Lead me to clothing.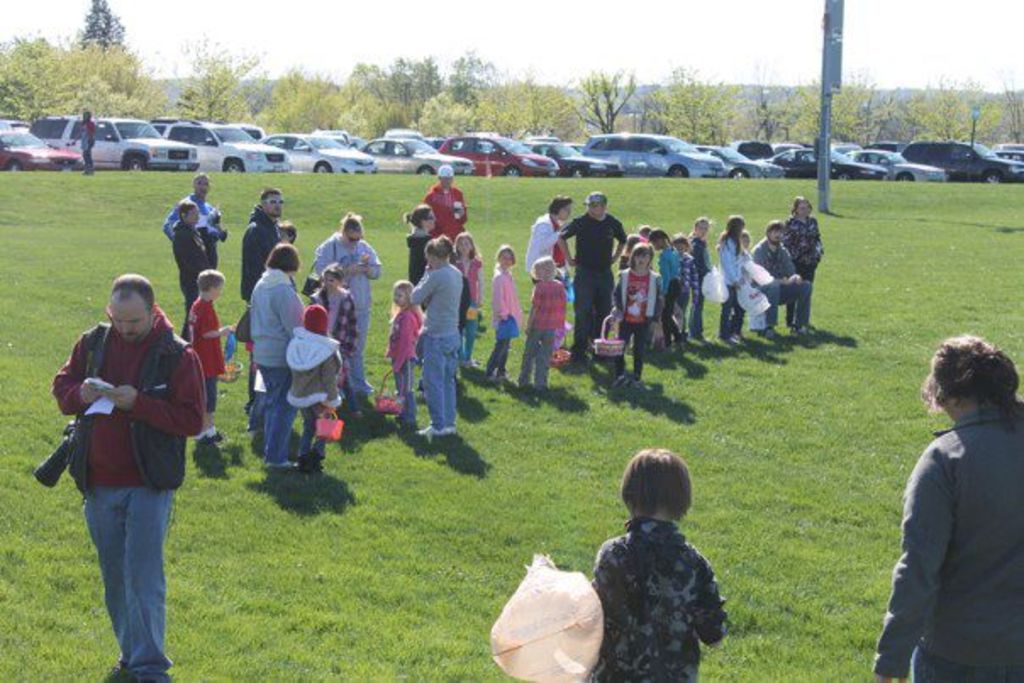
Lead to x1=485 y1=264 x2=520 y2=376.
